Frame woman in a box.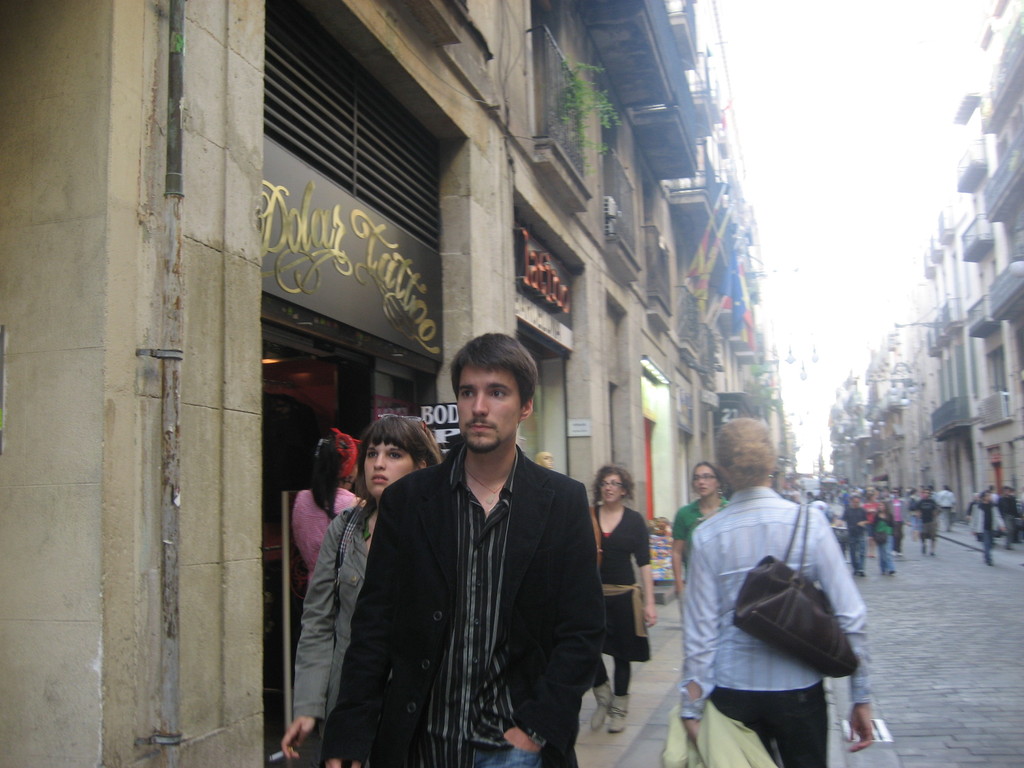
left=682, top=417, right=874, bottom=767.
